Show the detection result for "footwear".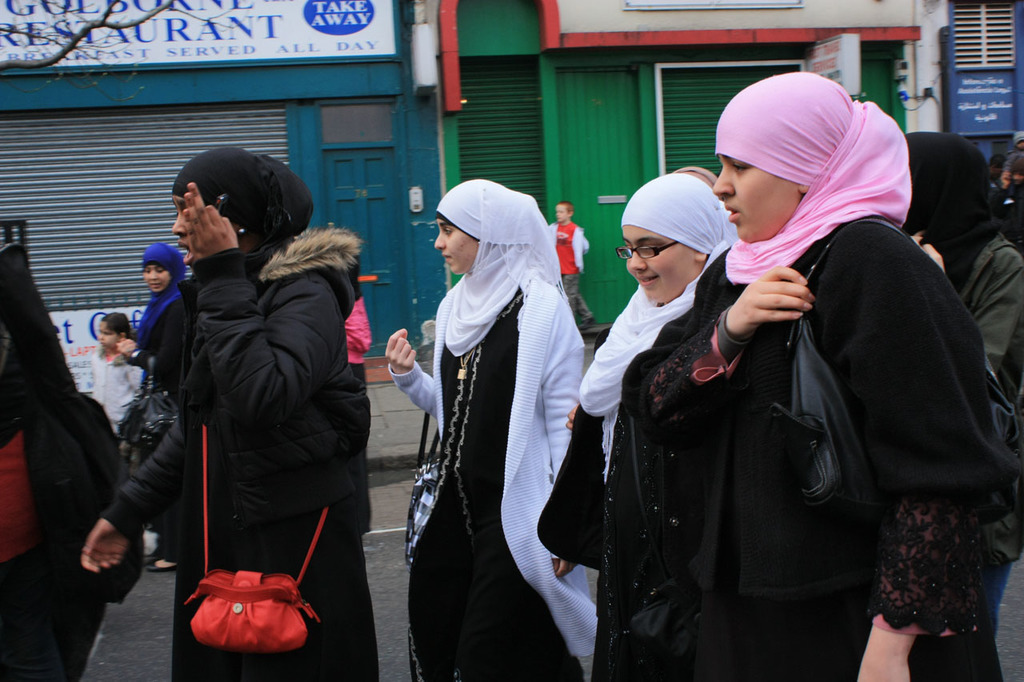
148 560 179 572.
